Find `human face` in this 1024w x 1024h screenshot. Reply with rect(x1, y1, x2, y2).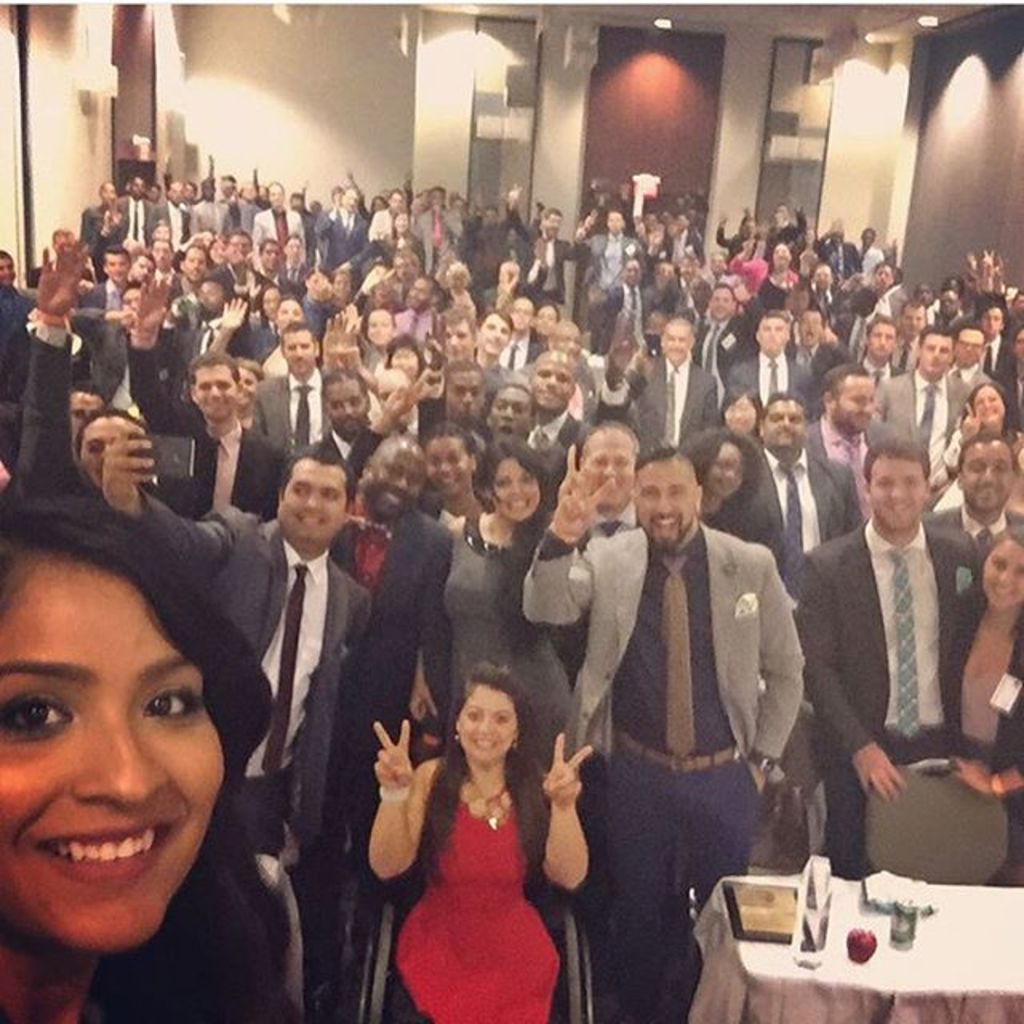
rect(3, 555, 229, 947).
